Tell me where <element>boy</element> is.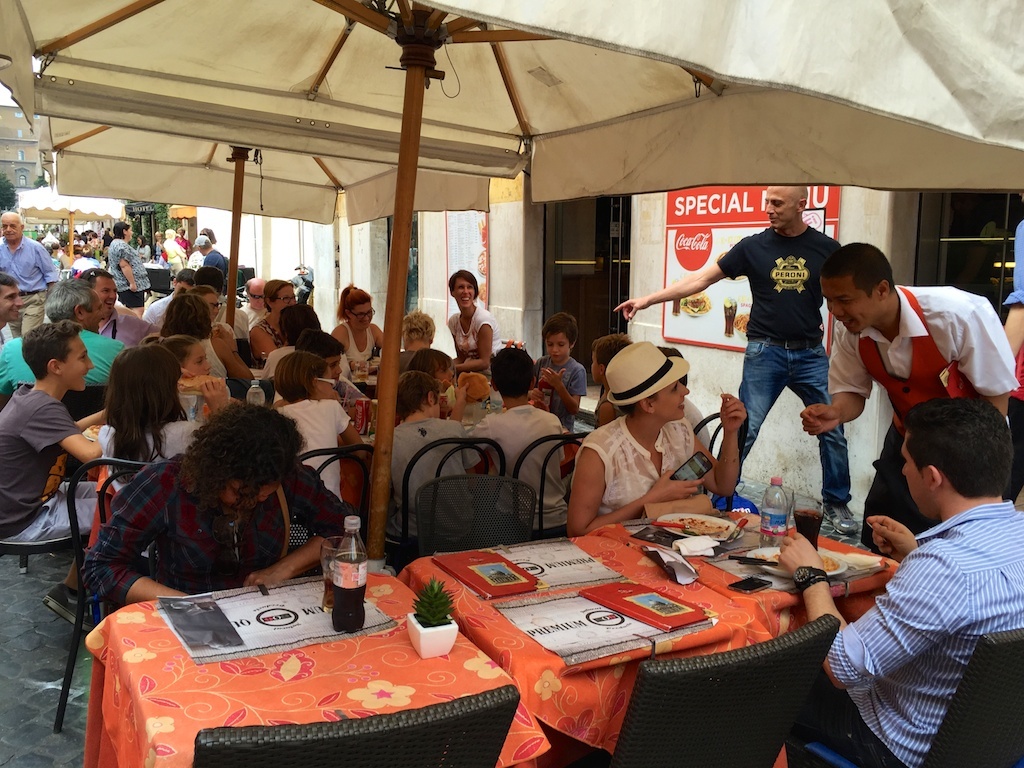
<element>boy</element> is at bbox=(460, 338, 572, 537).
